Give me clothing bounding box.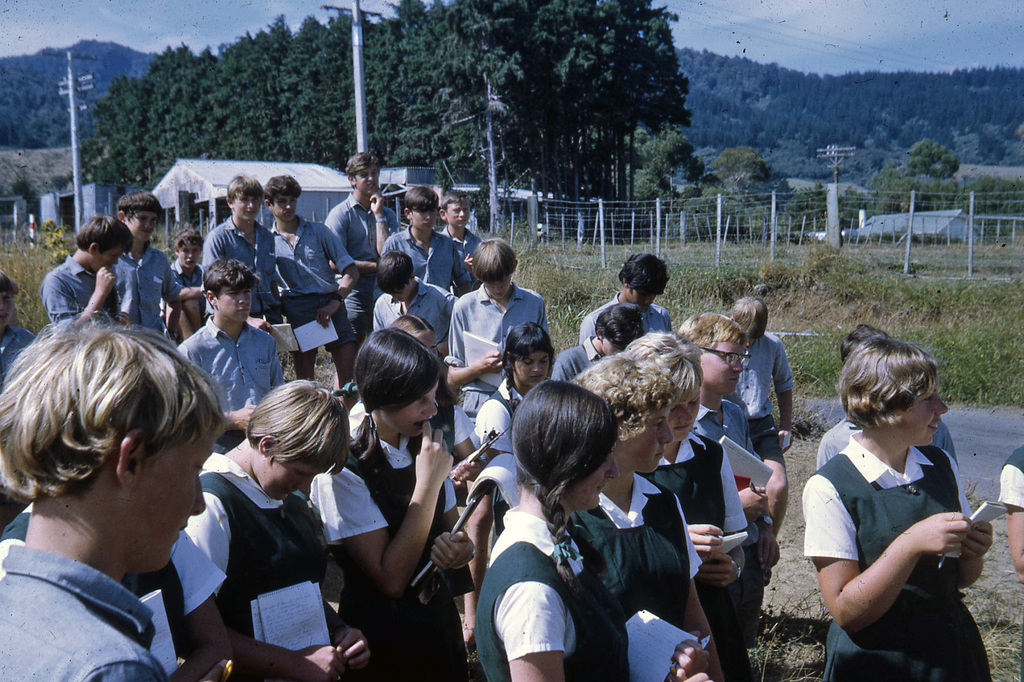
BBox(180, 440, 321, 623).
